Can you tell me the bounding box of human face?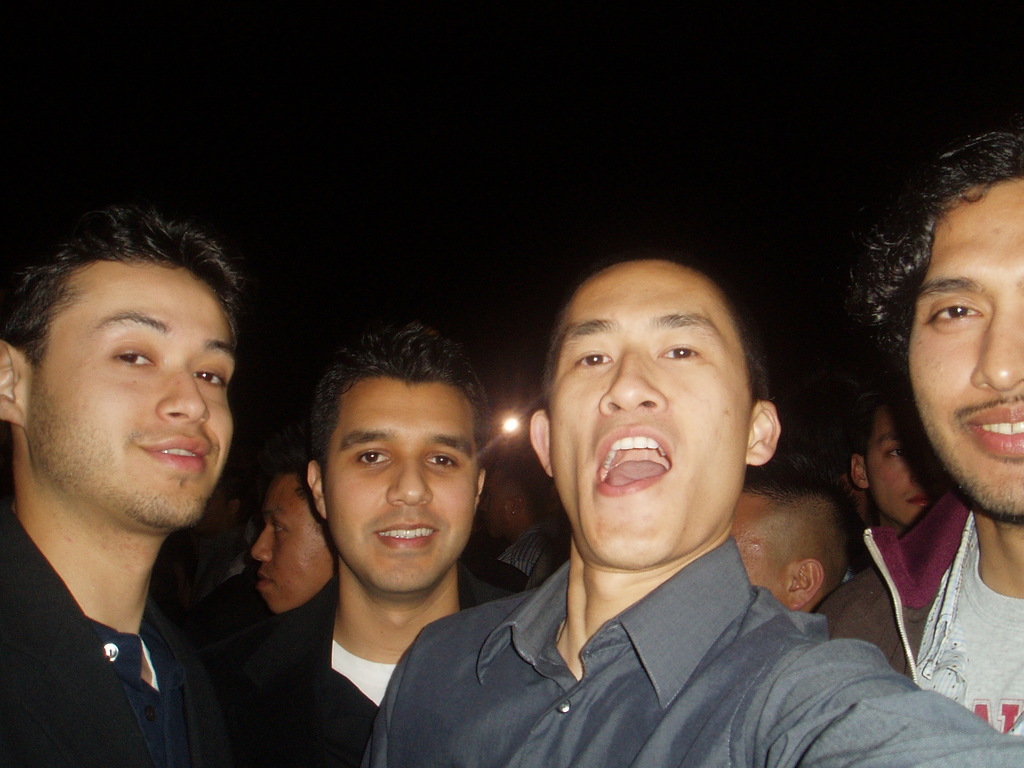
{"x1": 907, "y1": 182, "x2": 1023, "y2": 516}.
